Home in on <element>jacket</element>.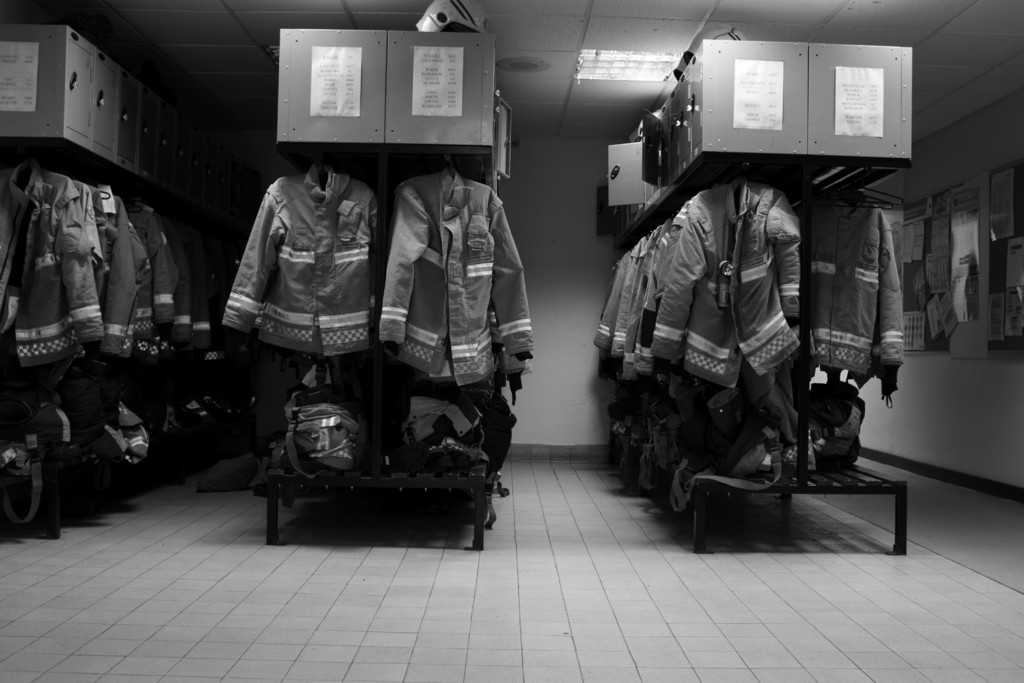
Homed in at {"x1": 224, "y1": 162, "x2": 381, "y2": 362}.
